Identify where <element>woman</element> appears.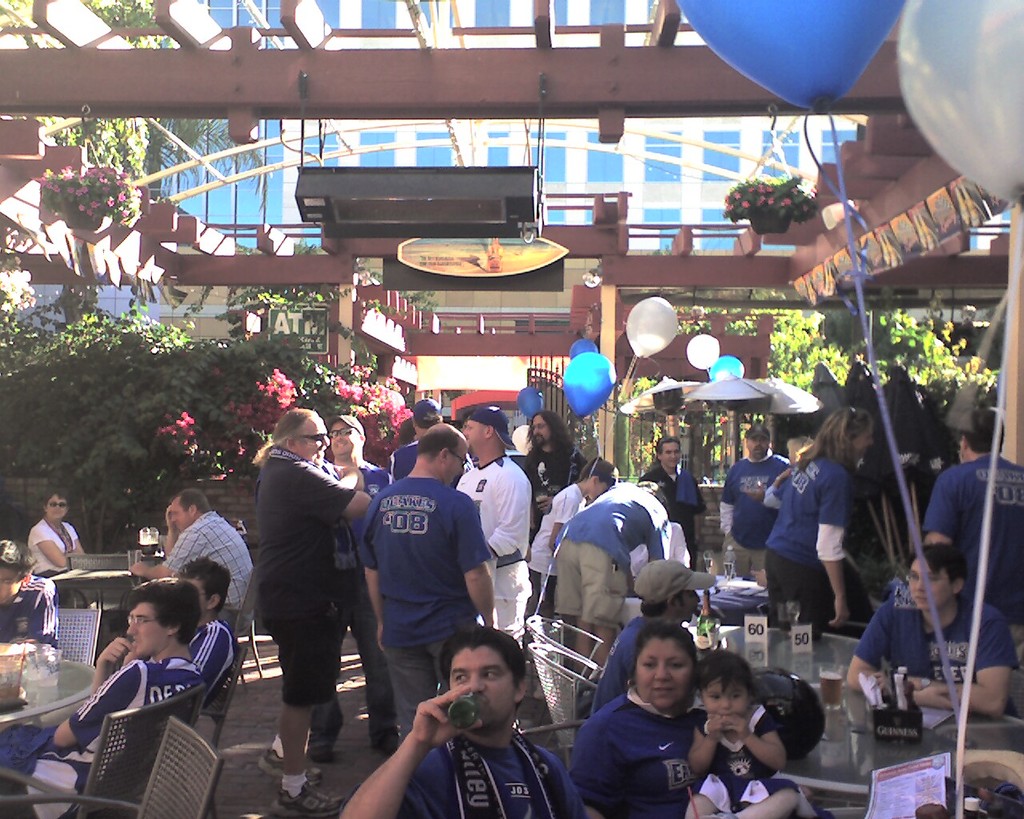
Appears at {"left": 568, "top": 626, "right": 707, "bottom": 818}.
